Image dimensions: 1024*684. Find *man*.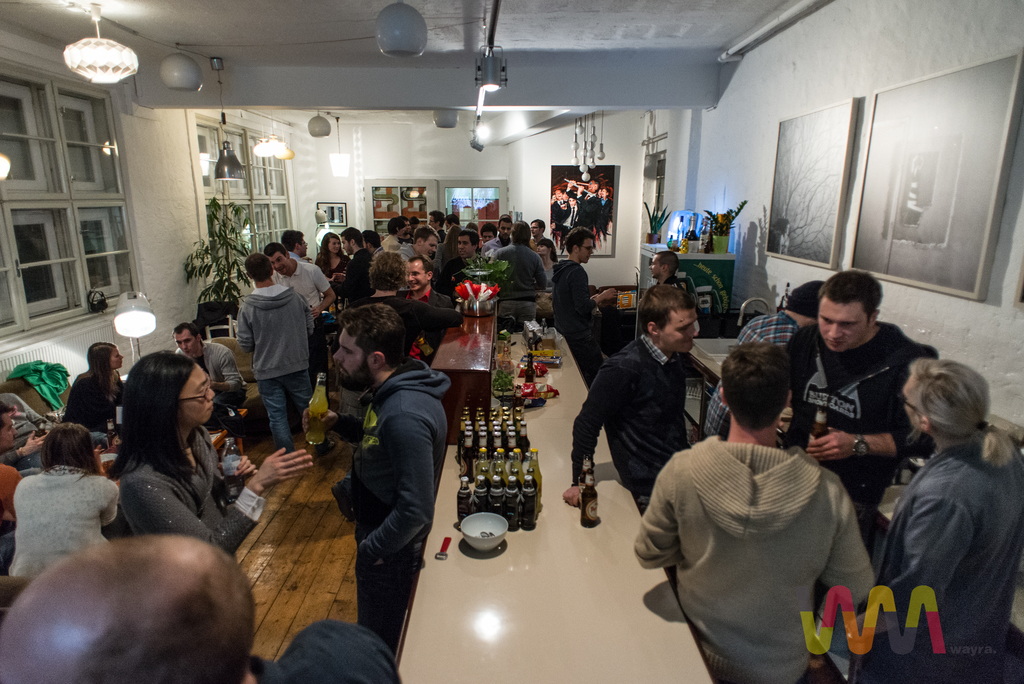
359/243/425/368.
